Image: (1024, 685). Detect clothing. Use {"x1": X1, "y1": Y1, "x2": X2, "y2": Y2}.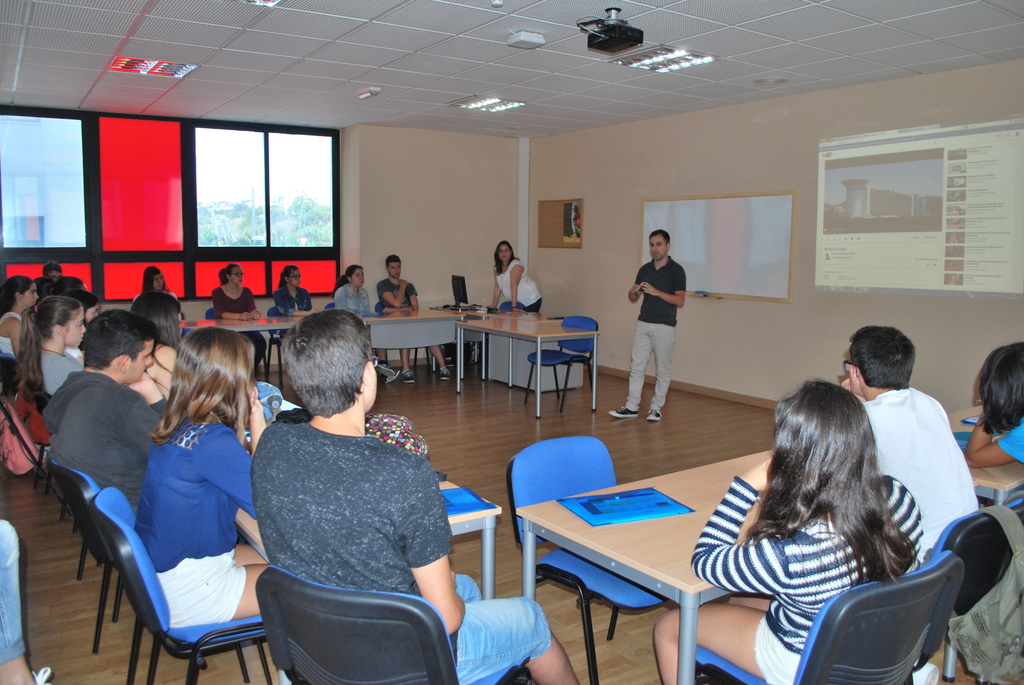
{"x1": 378, "y1": 280, "x2": 415, "y2": 311}.
